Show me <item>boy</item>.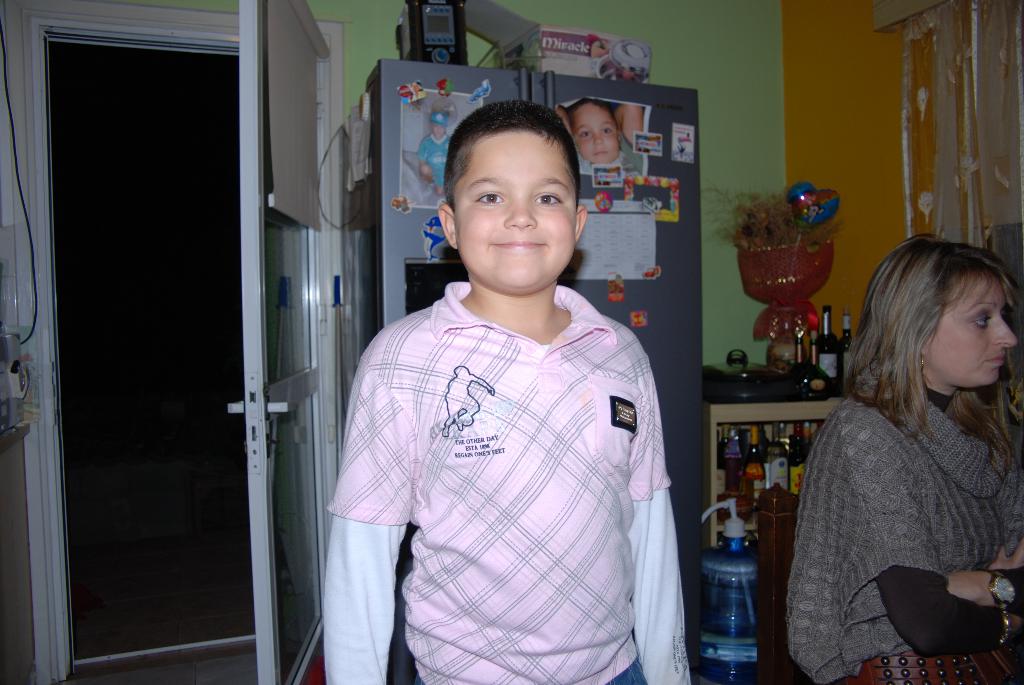
<item>boy</item> is here: Rect(358, 102, 683, 679).
